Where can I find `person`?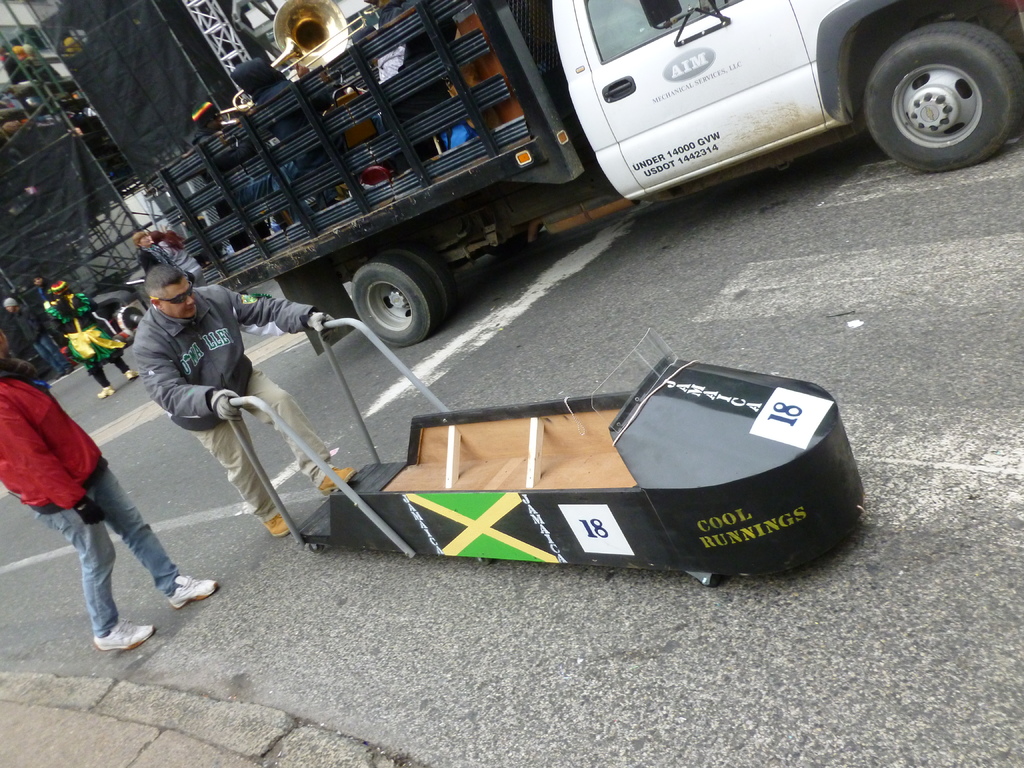
You can find it at <bbox>1, 295, 76, 376</bbox>.
